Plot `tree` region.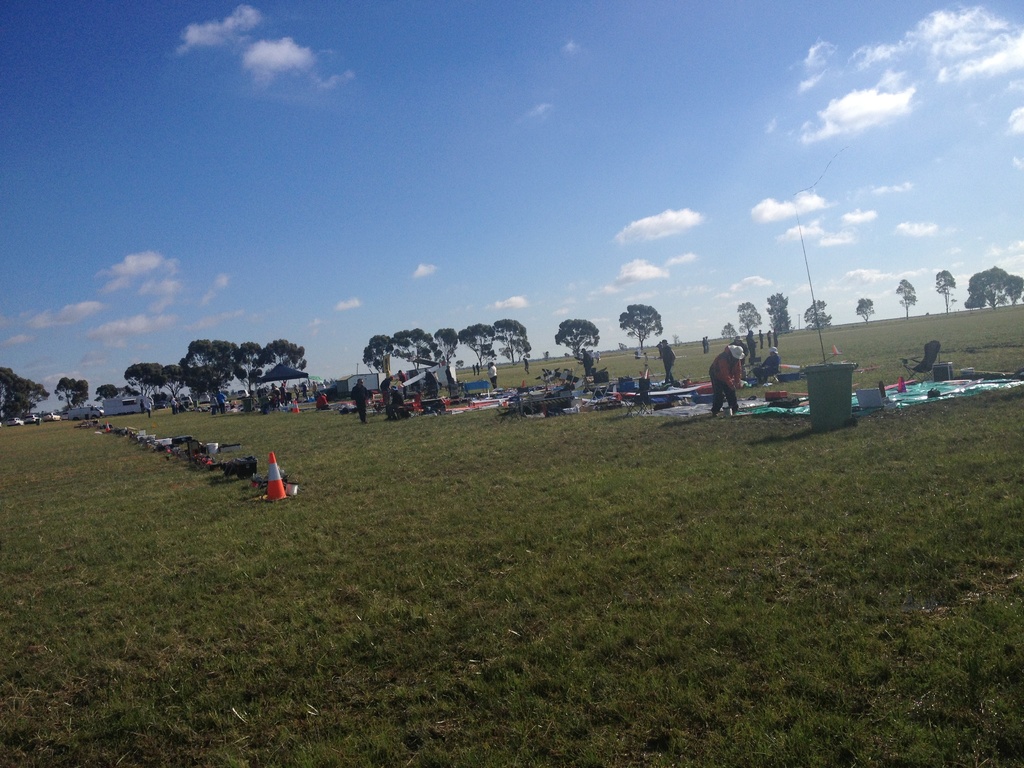
Plotted at left=936, top=267, right=956, bottom=311.
